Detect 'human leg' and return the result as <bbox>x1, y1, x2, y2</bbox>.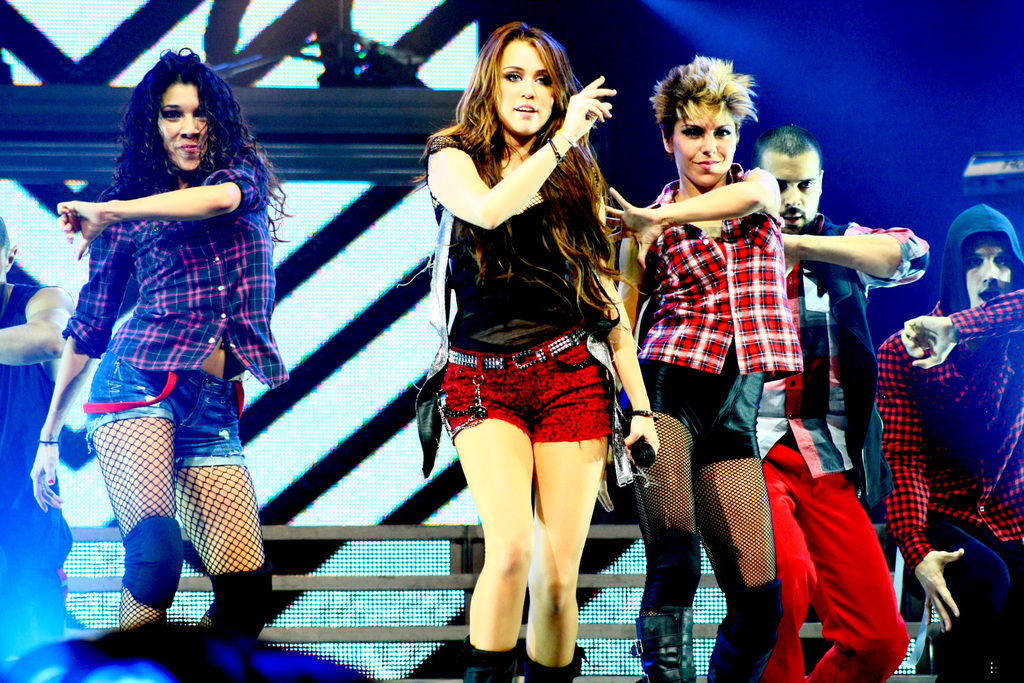
<bbox>534, 333, 618, 681</bbox>.
